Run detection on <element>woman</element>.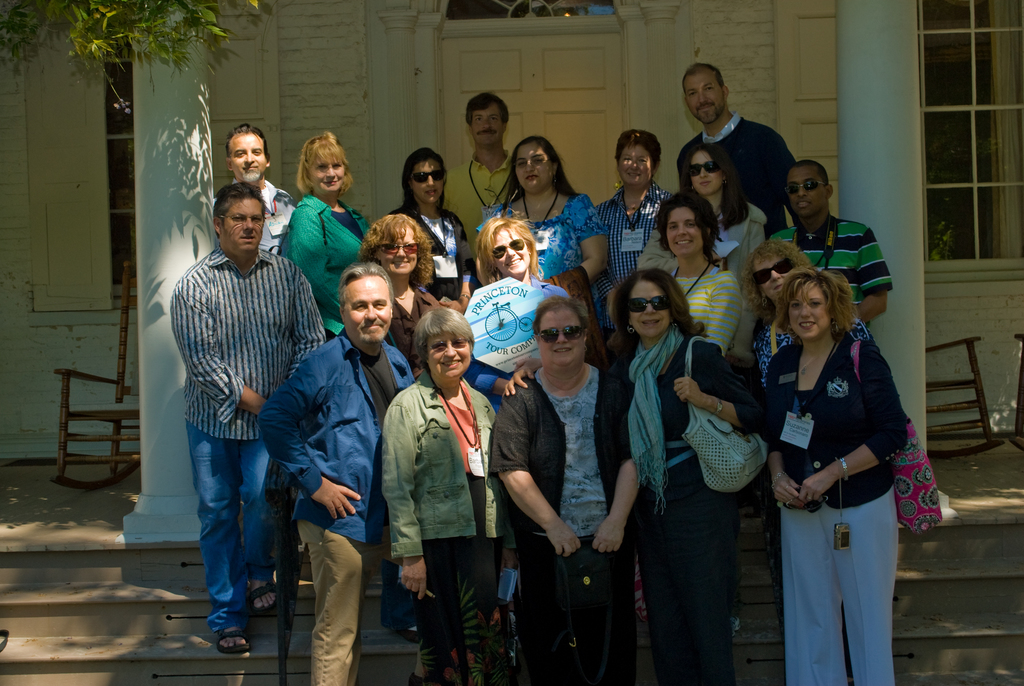
Result: x1=756, y1=191, x2=907, y2=685.
